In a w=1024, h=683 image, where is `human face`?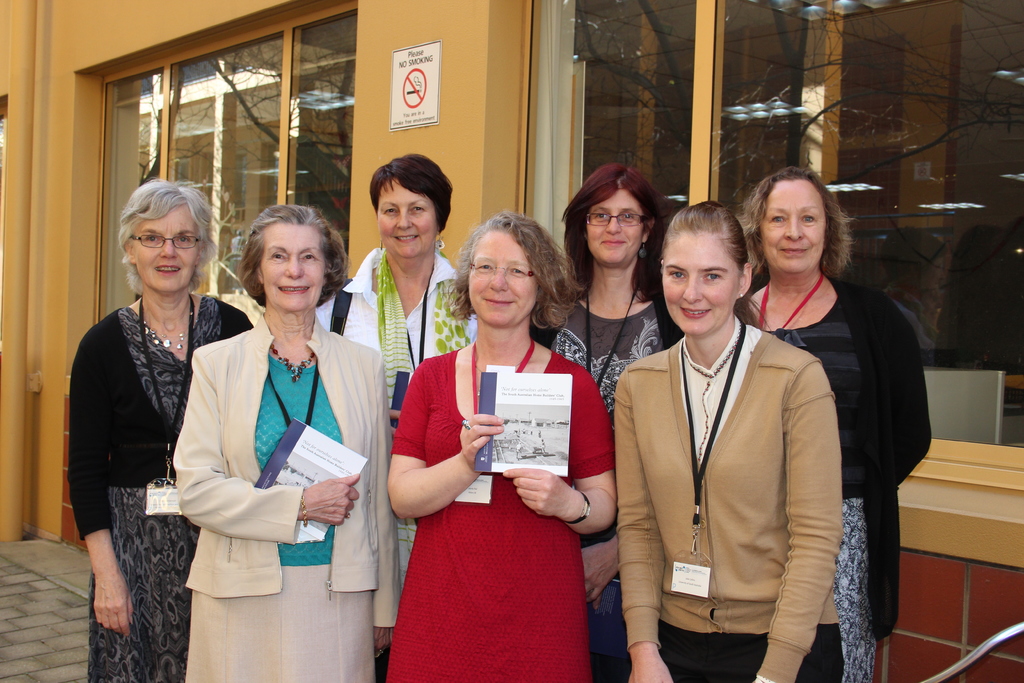
x1=582, y1=188, x2=648, y2=267.
